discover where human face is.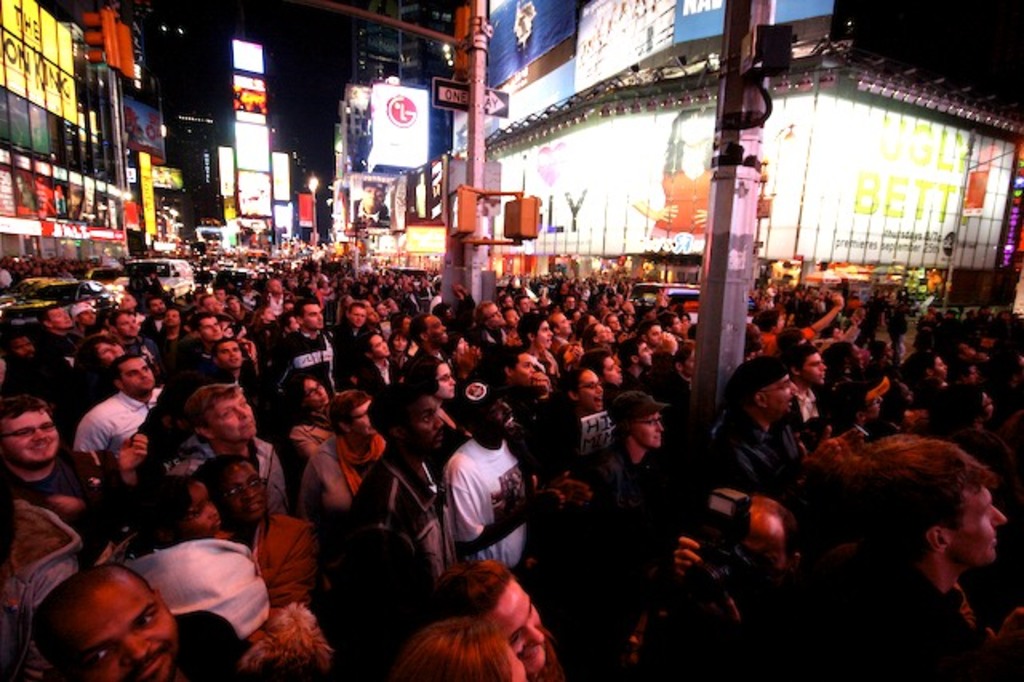
Discovered at {"left": 213, "top": 392, "right": 254, "bottom": 443}.
